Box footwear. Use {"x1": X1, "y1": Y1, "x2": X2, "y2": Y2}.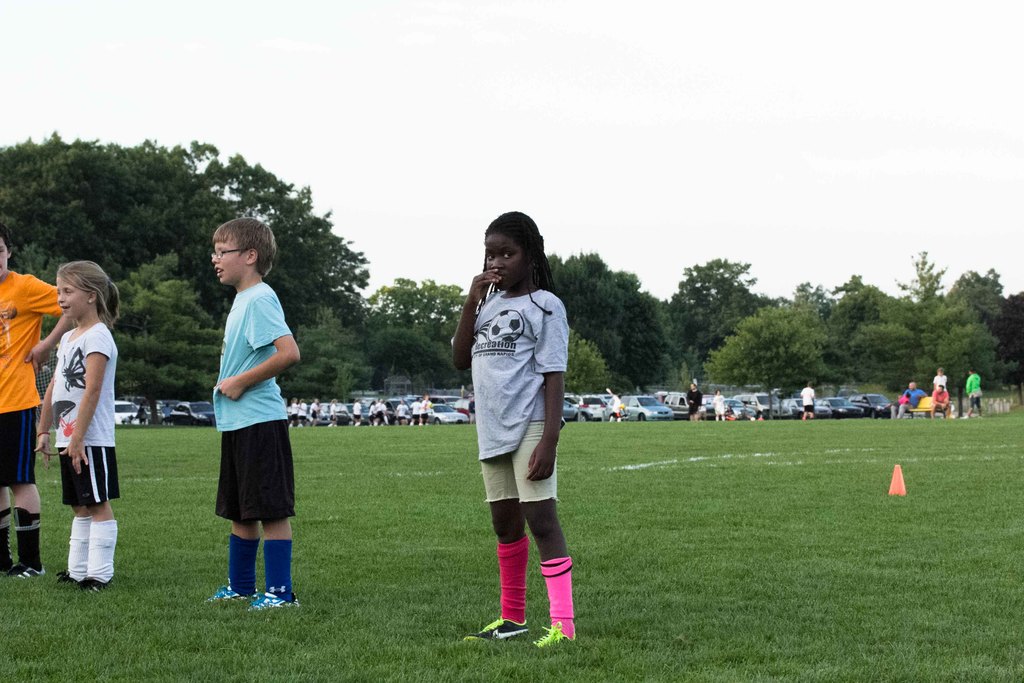
{"x1": 206, "y1": 586, "x2": 260, "y2": 603}.
